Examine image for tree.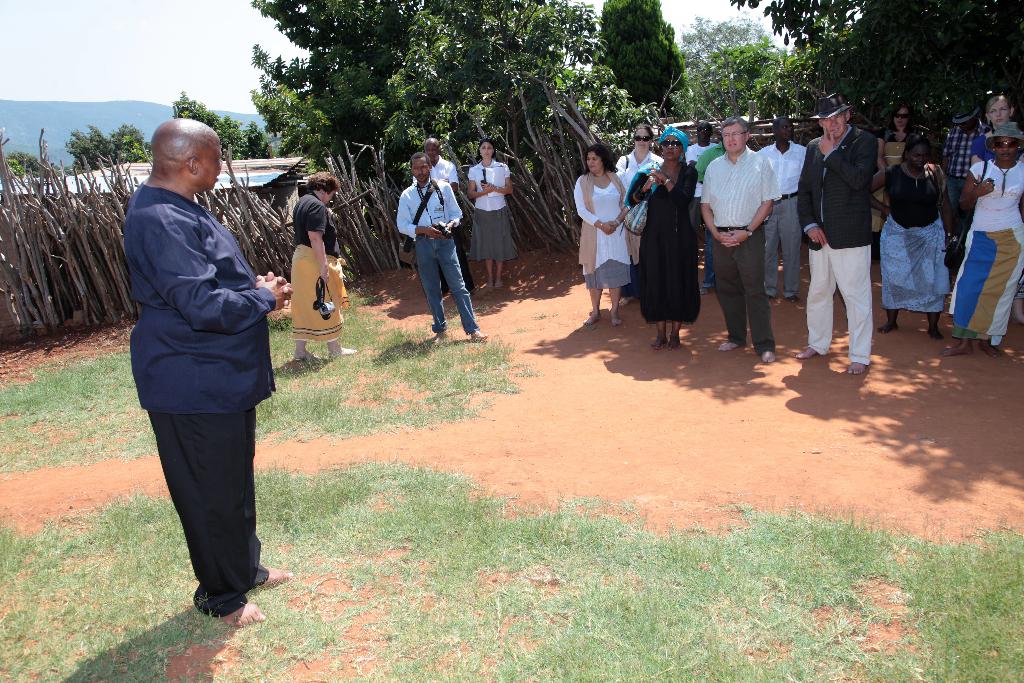
Examination result: box(59, 111, 156, 174).
